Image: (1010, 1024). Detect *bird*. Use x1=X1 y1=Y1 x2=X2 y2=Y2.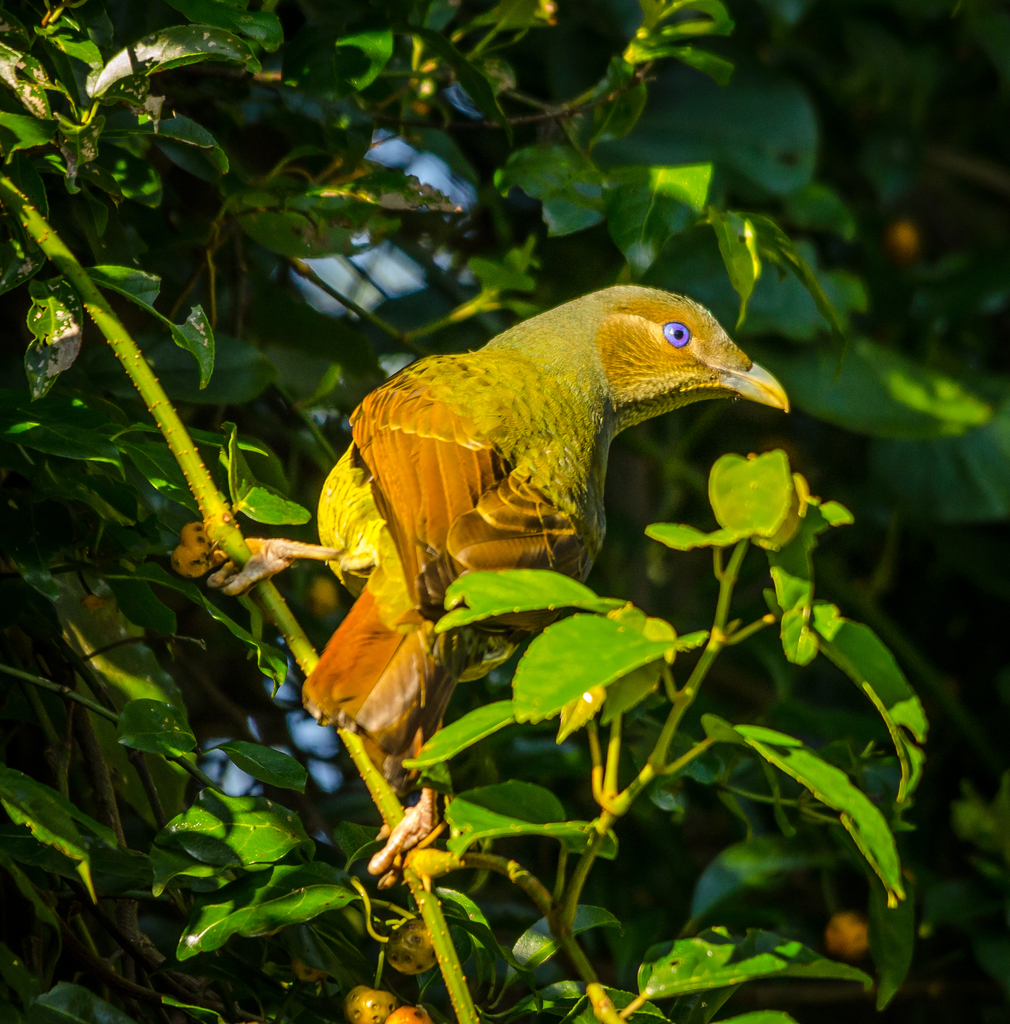
x1=202 y1=266 x2=801 y2=906.
